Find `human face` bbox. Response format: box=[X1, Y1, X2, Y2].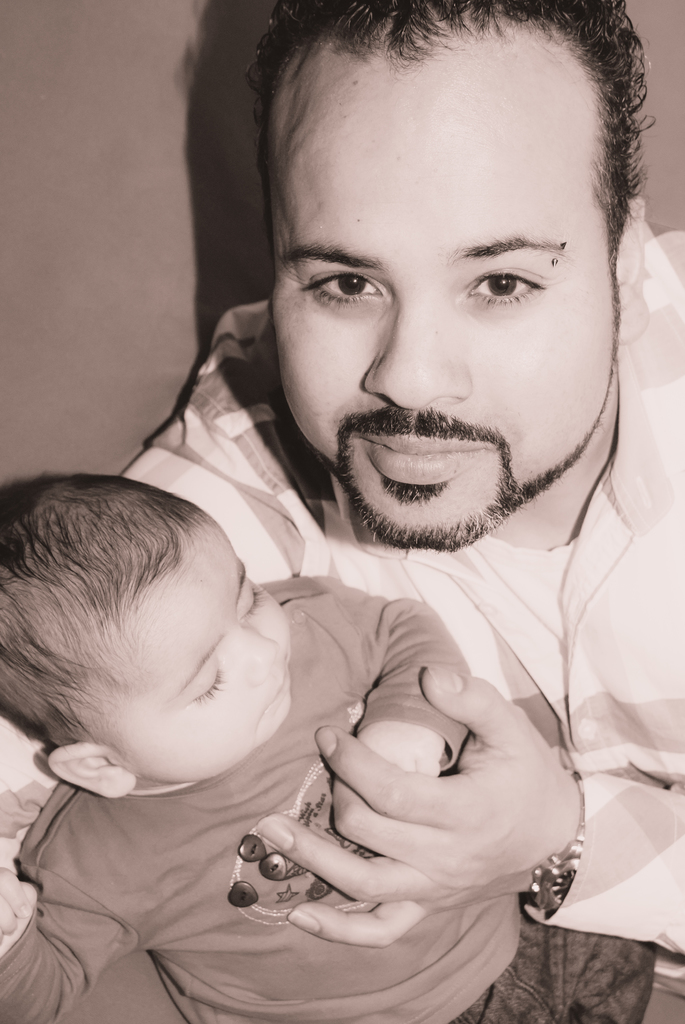
box=[272, 56, 613, 548].
